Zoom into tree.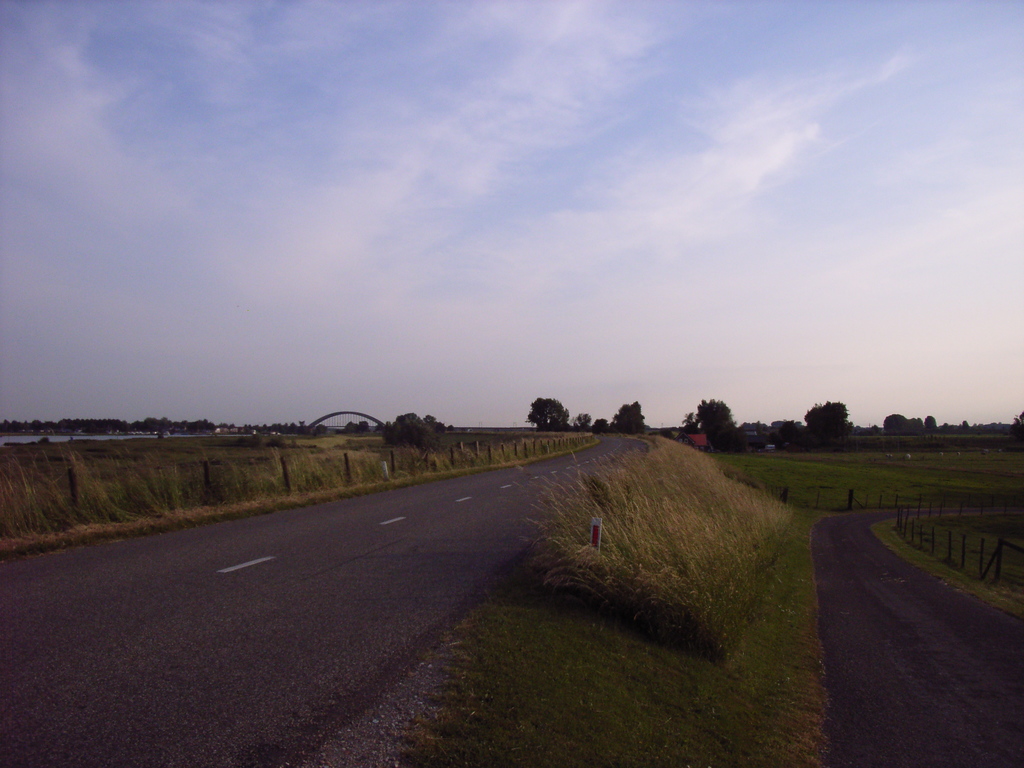
Zoom target: crop(611, 400, 649, 435).
